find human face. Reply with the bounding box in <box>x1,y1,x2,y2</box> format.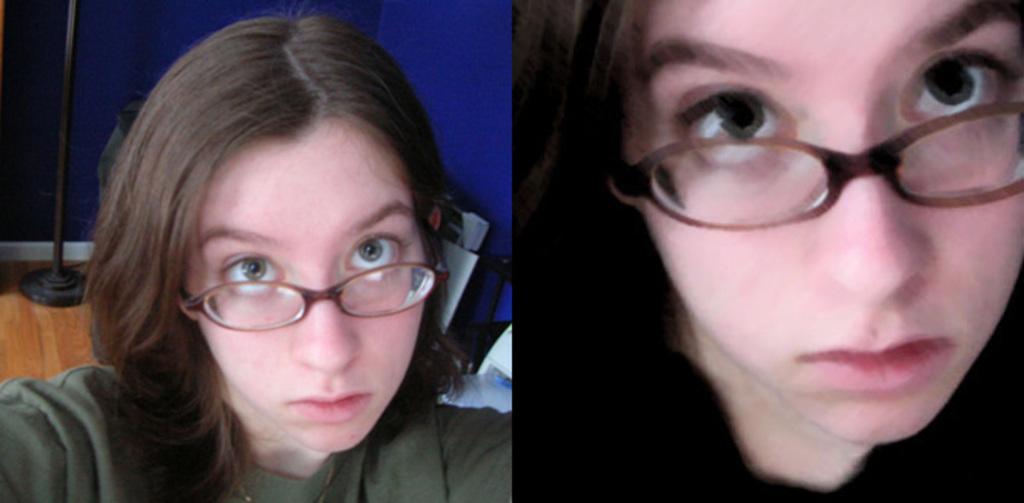
<box>180,103,427,448</box>.
